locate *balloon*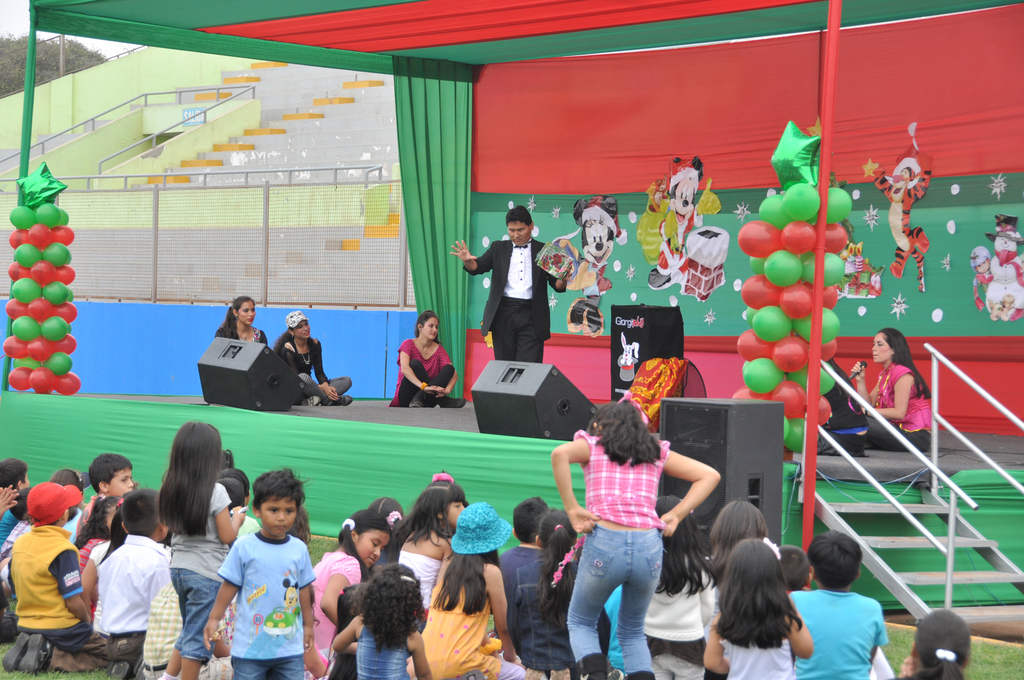
rect(54, 334, 74, 352)
